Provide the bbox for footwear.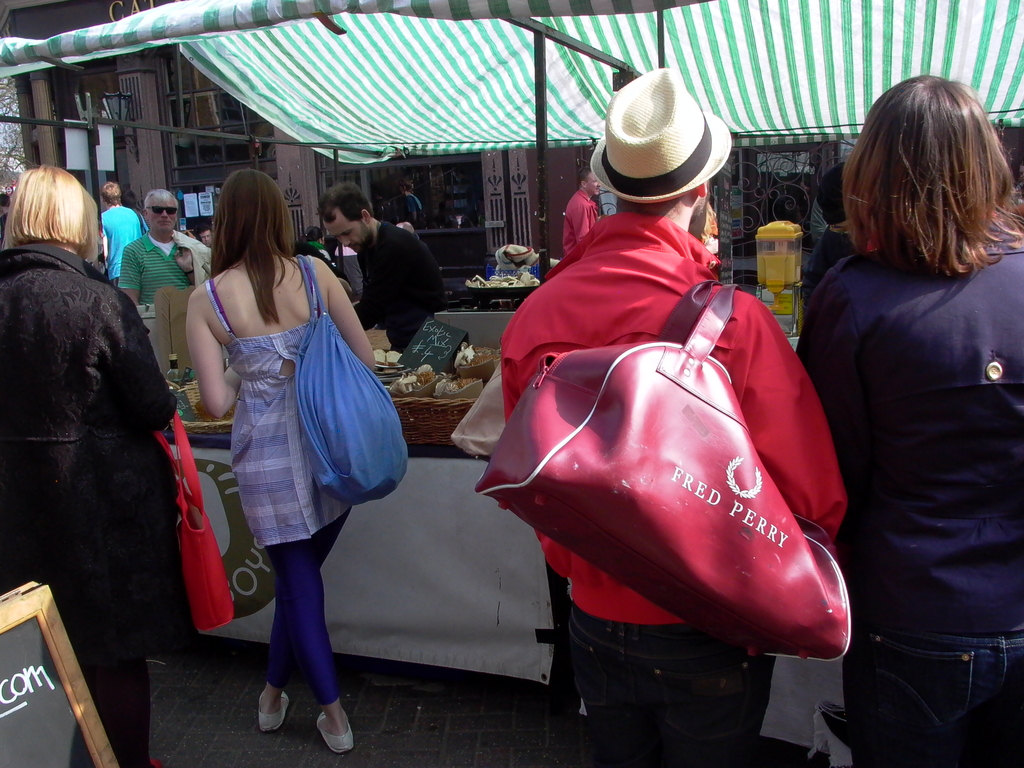
select_region(259, 689, 290, 728).
